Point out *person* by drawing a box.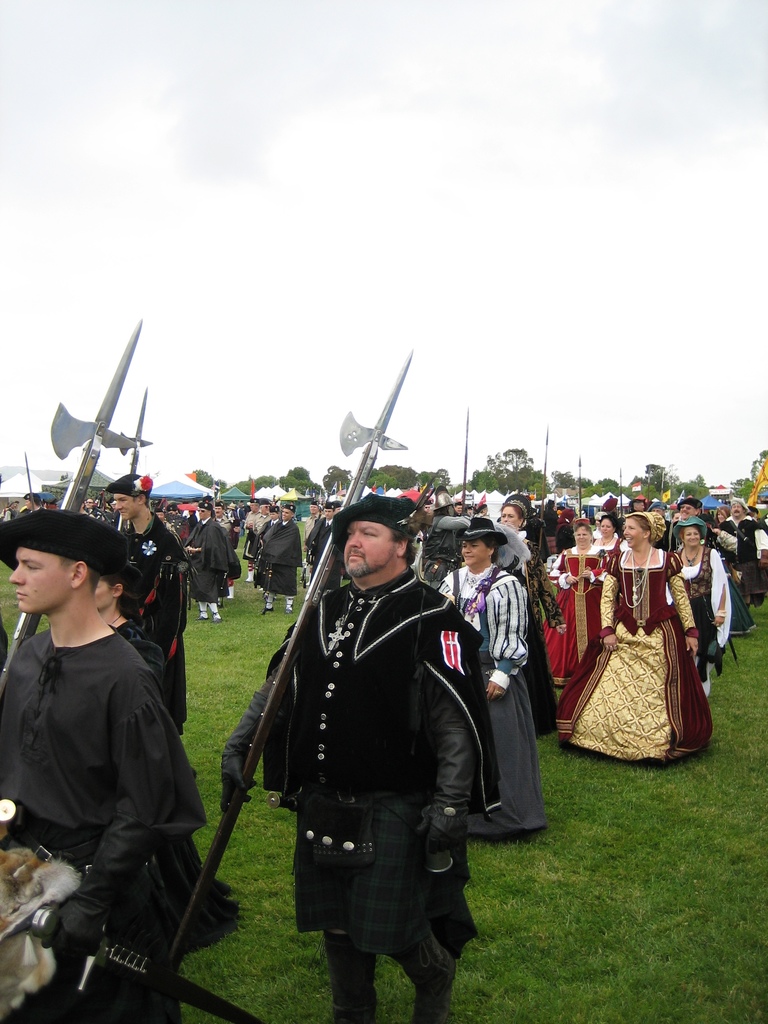
254, 495, 305, 617.
